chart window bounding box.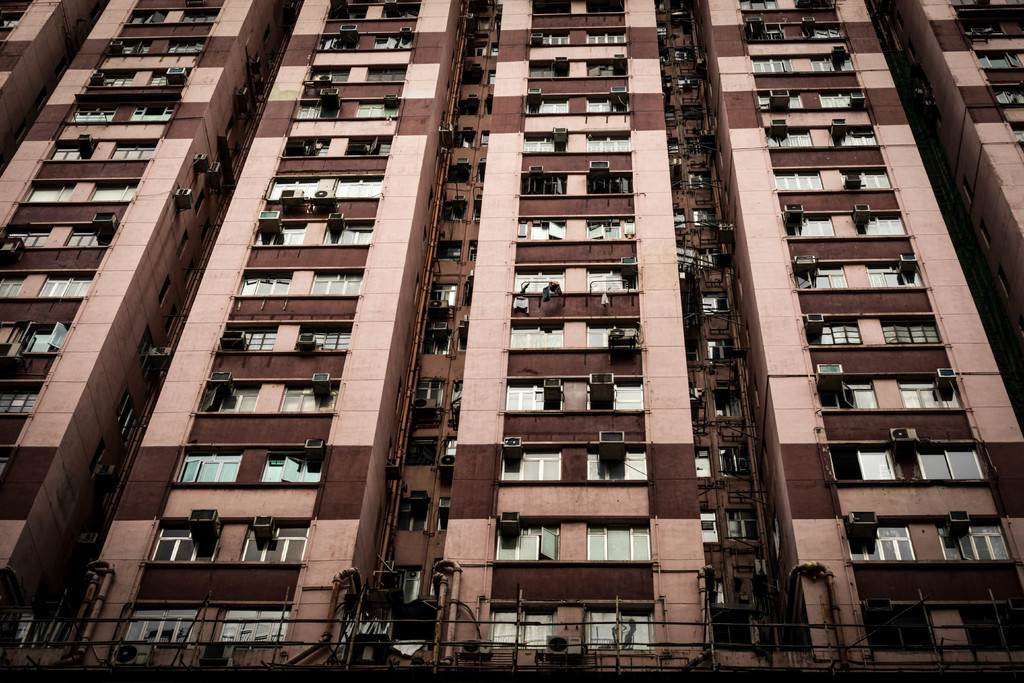
Charted: {"x1": 197, "y1": 378, "x2": 263, "y2": 410}.
